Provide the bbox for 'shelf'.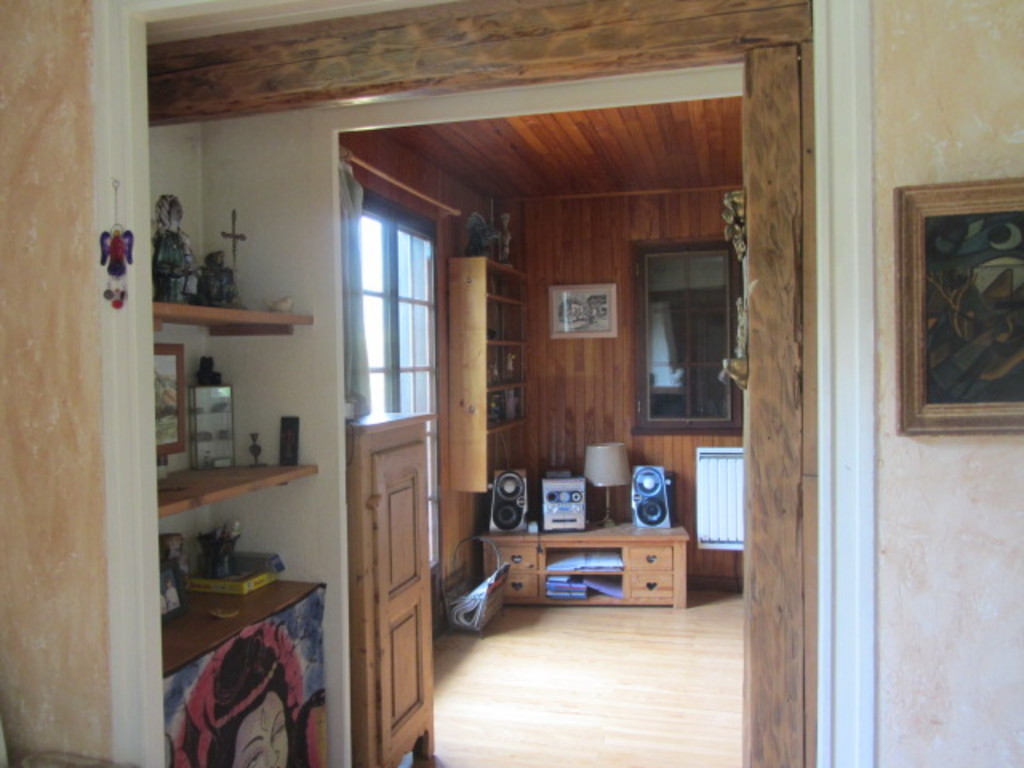
crop(451, 256, 530, 494).
